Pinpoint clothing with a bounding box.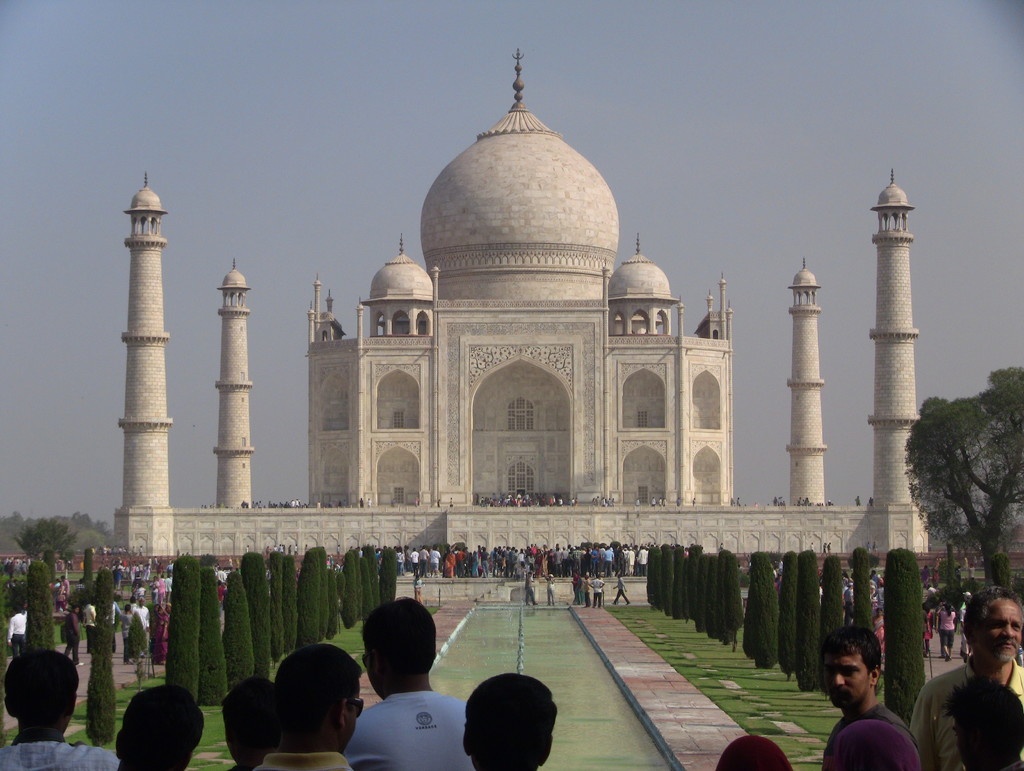
(left=114, top=567, right=121, bottom=592).
